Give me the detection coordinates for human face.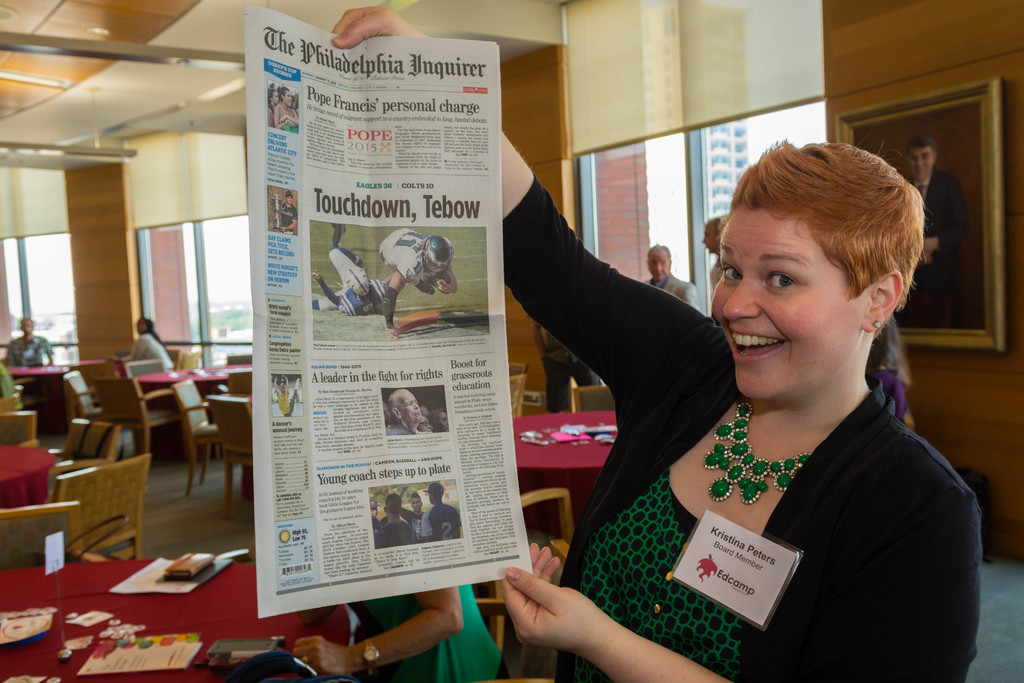
crop(284, 90, 294, 108).
